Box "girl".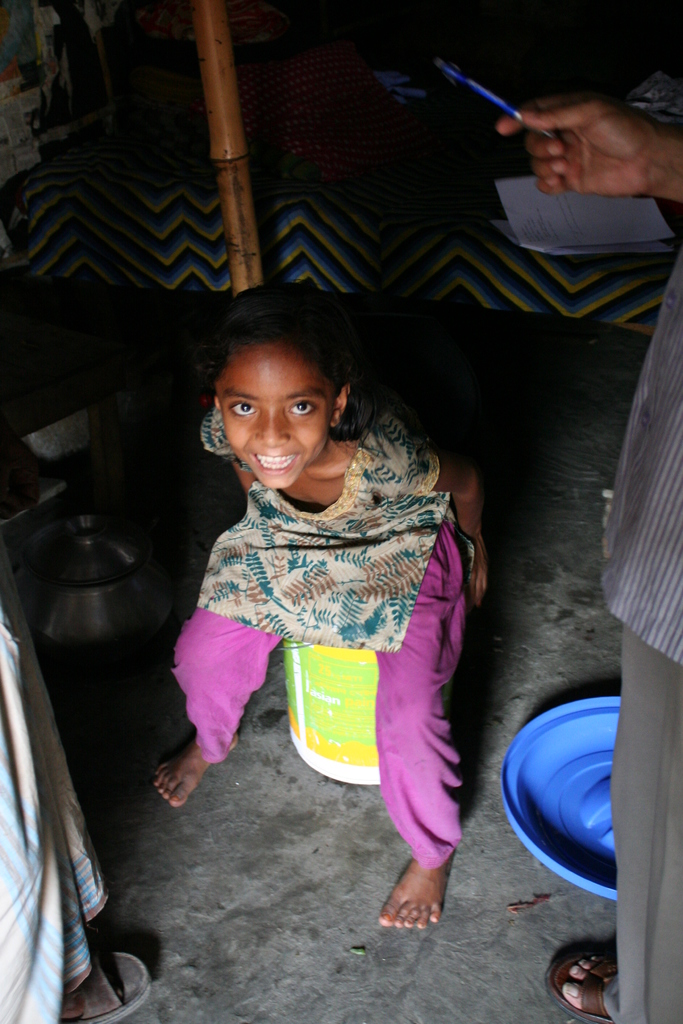
<bbox>153, 290, 491, 941</bbox>.
